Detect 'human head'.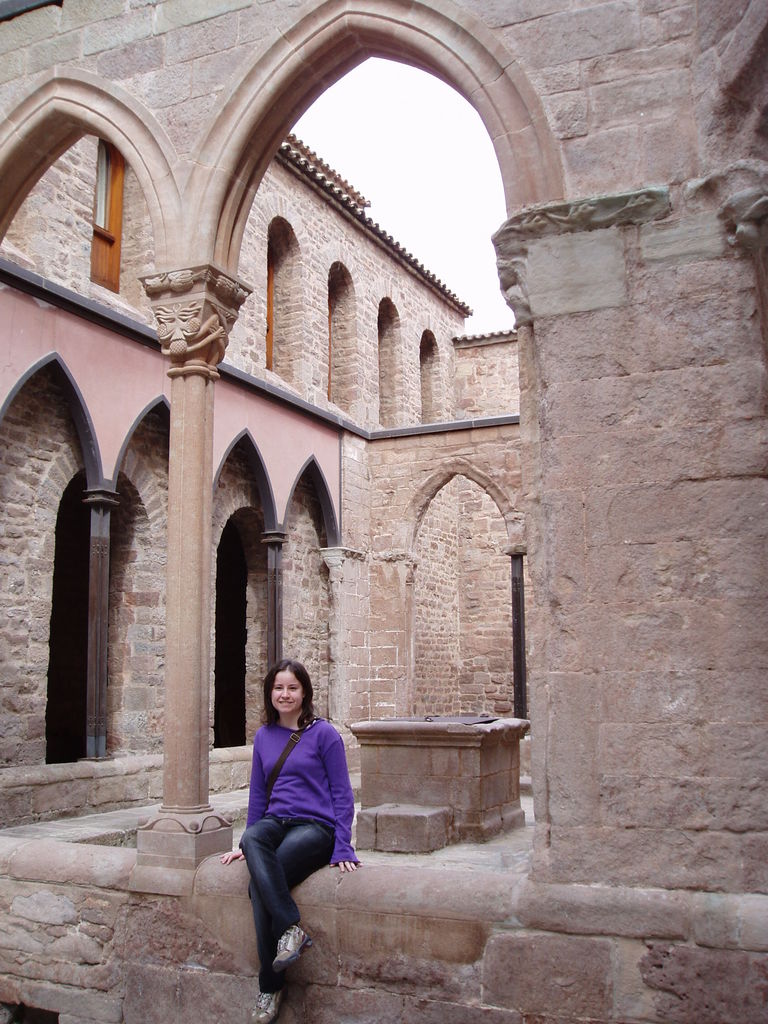
Detected at l=243, t=662, r=311, b=735.
